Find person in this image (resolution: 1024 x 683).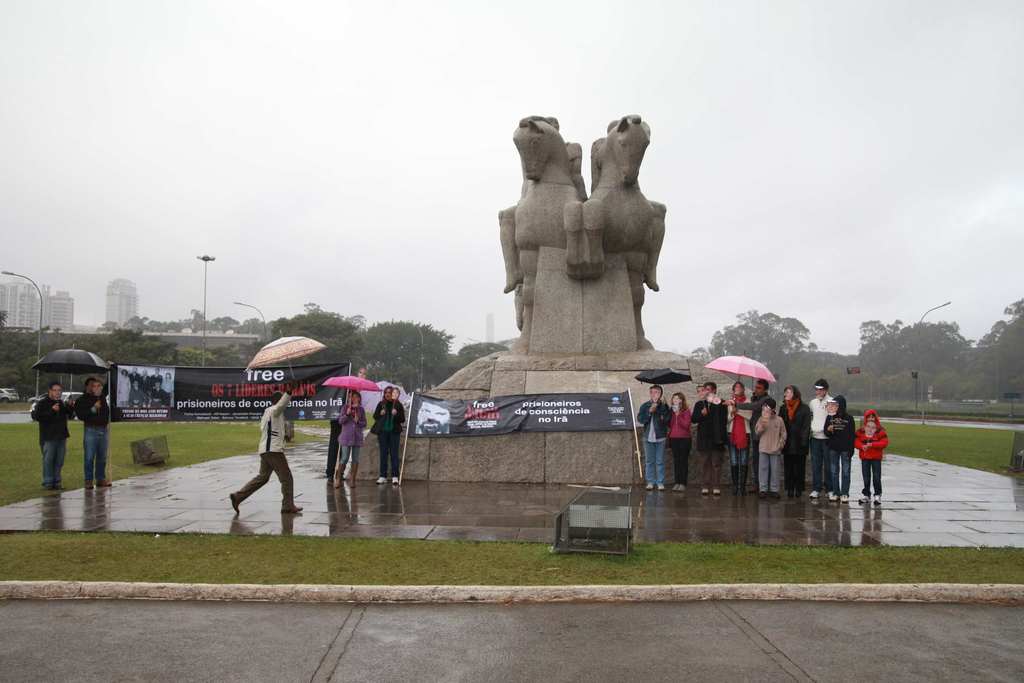
<bbox>369, 384, 407, 486</bbox>.
